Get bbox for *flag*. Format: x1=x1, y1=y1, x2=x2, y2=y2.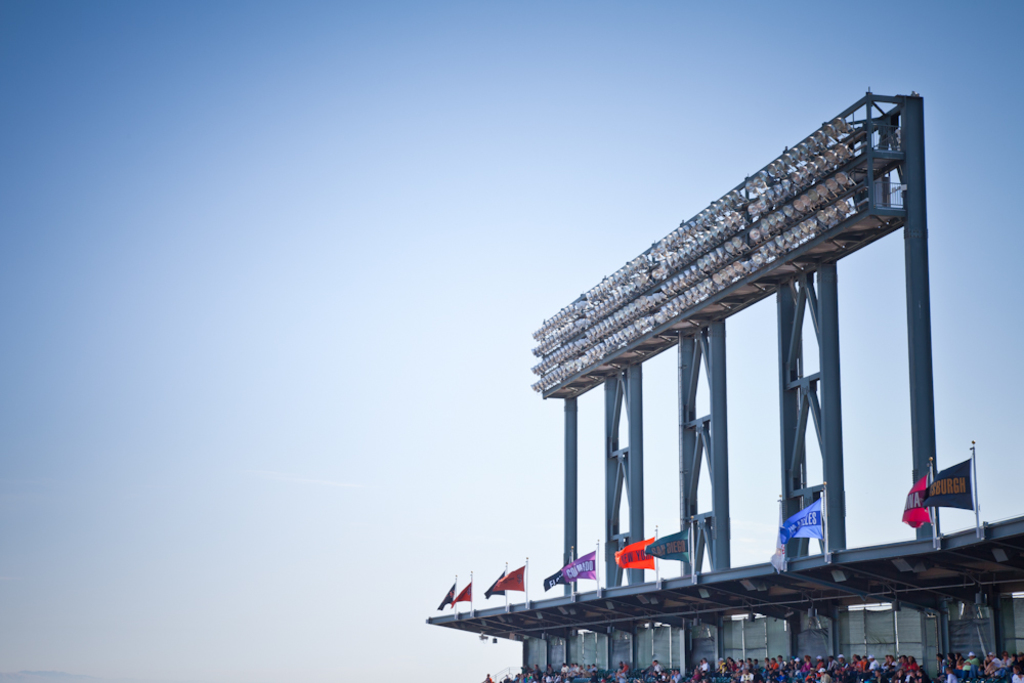
x1=916, y1=455, x2=974, y2=510.
